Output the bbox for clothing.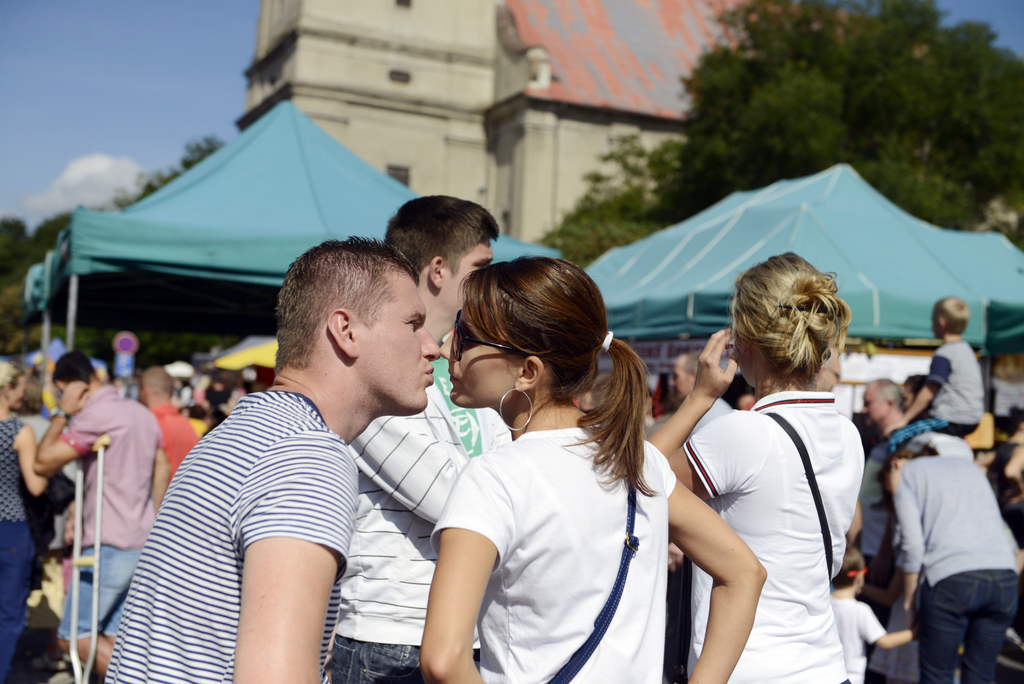
left=831, top=592, right=893, bottom=681.
